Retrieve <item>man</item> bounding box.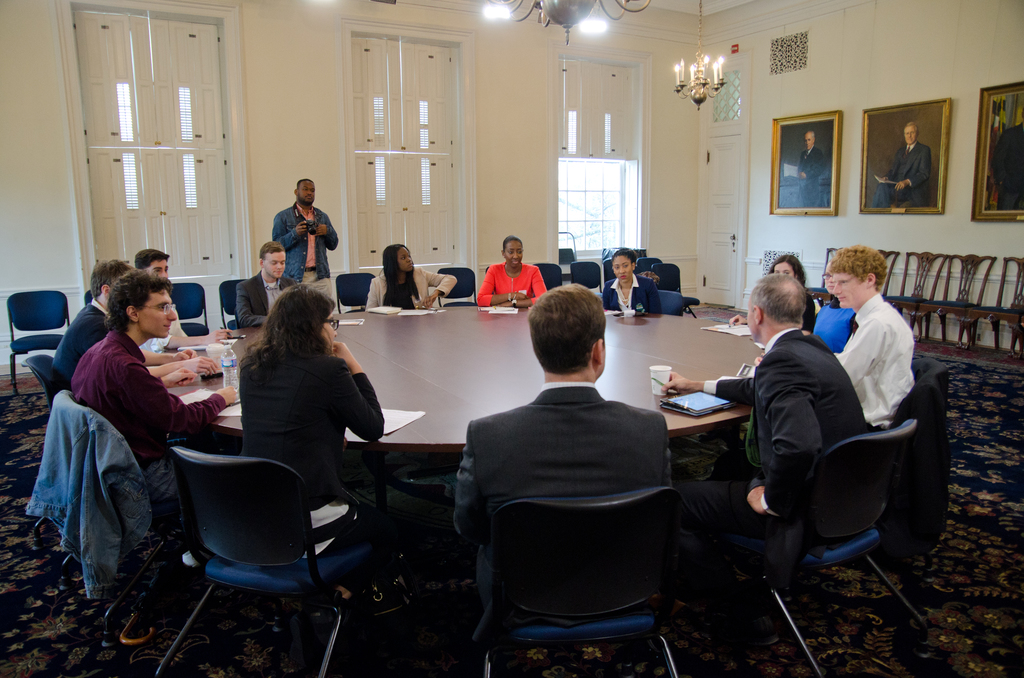
Bounding box: rect(824, 243, 917, 429).
